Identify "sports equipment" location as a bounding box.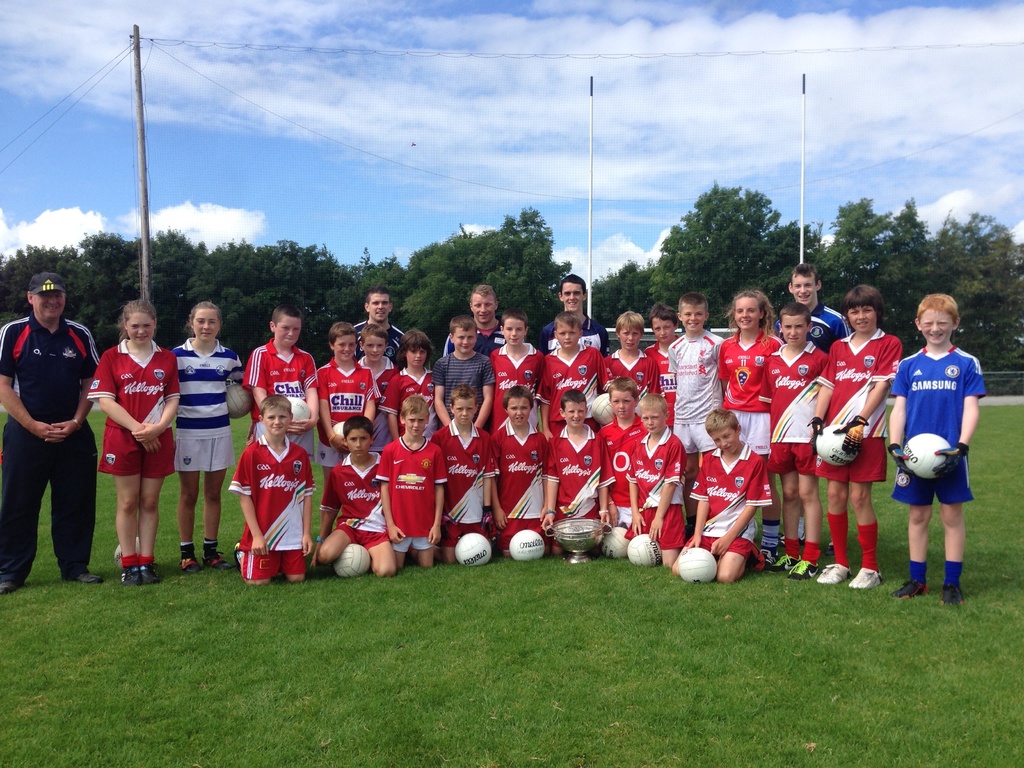
{"x1": 887, "y1": 580, "x2": 933, "y2": 601}.
